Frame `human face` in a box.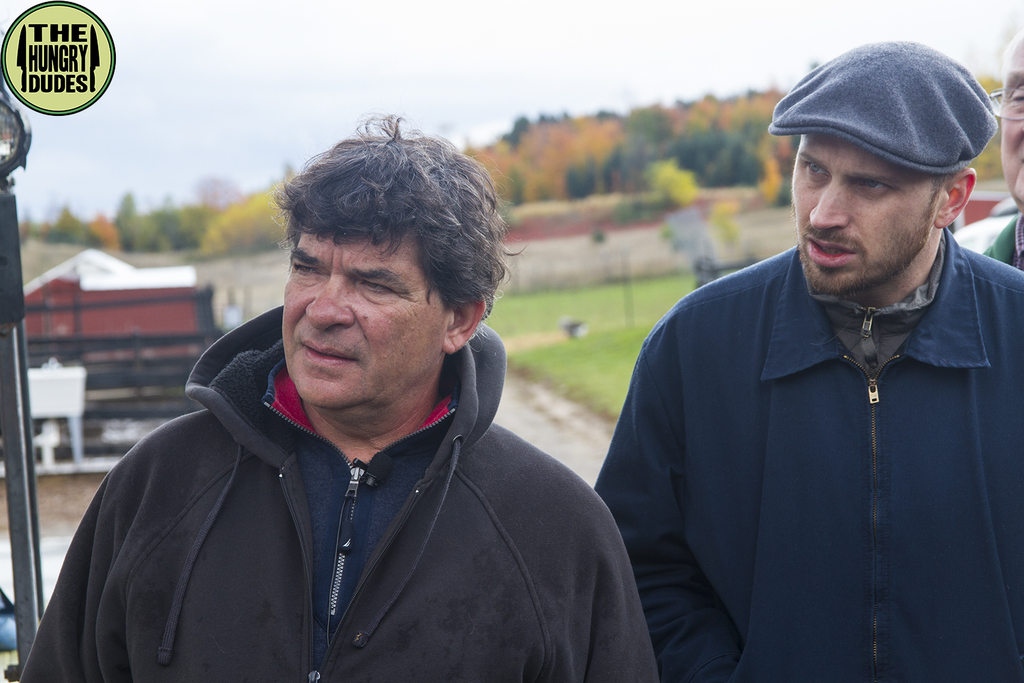
Rect(995, 36, 1023, 207).
